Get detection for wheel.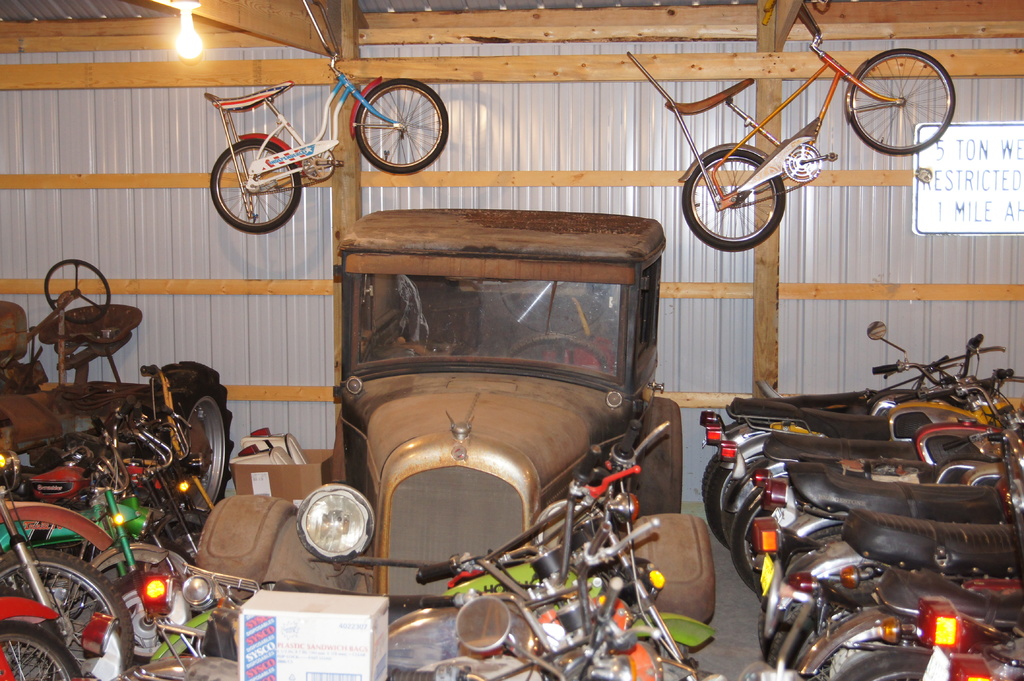
Detection: crop(681, 156, 787, 255).
